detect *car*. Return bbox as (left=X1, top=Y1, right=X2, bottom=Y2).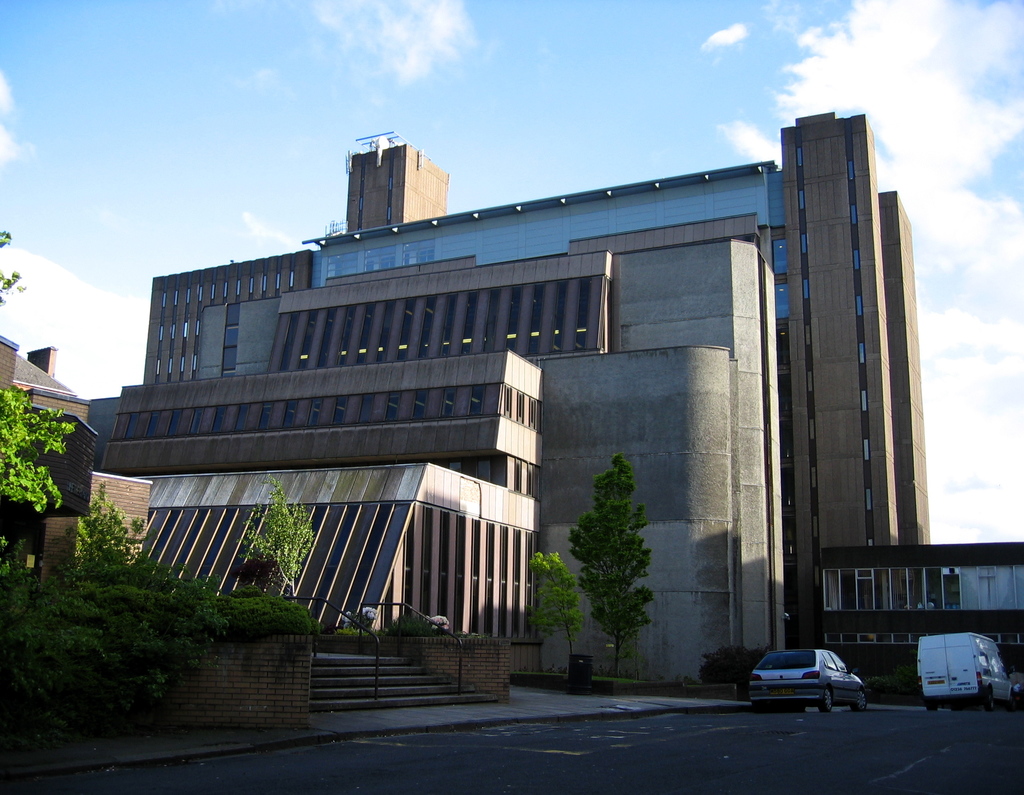
(left=744, top=652, right=879, bottom=719).
